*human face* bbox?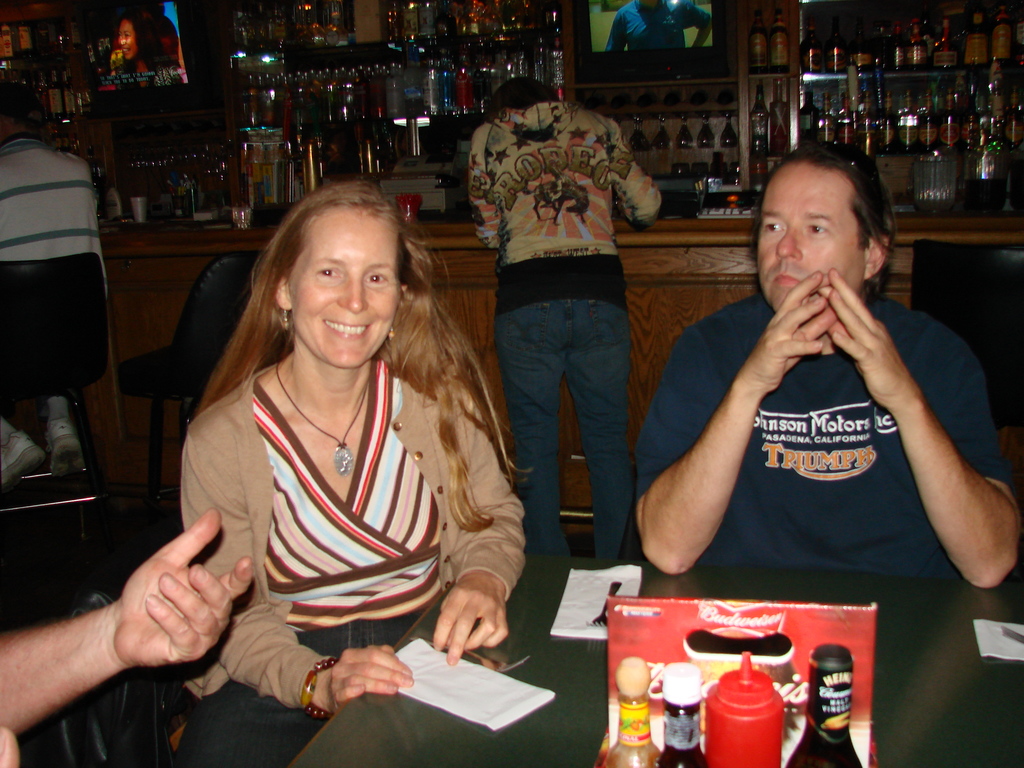
[758, 157, 868, 320]
